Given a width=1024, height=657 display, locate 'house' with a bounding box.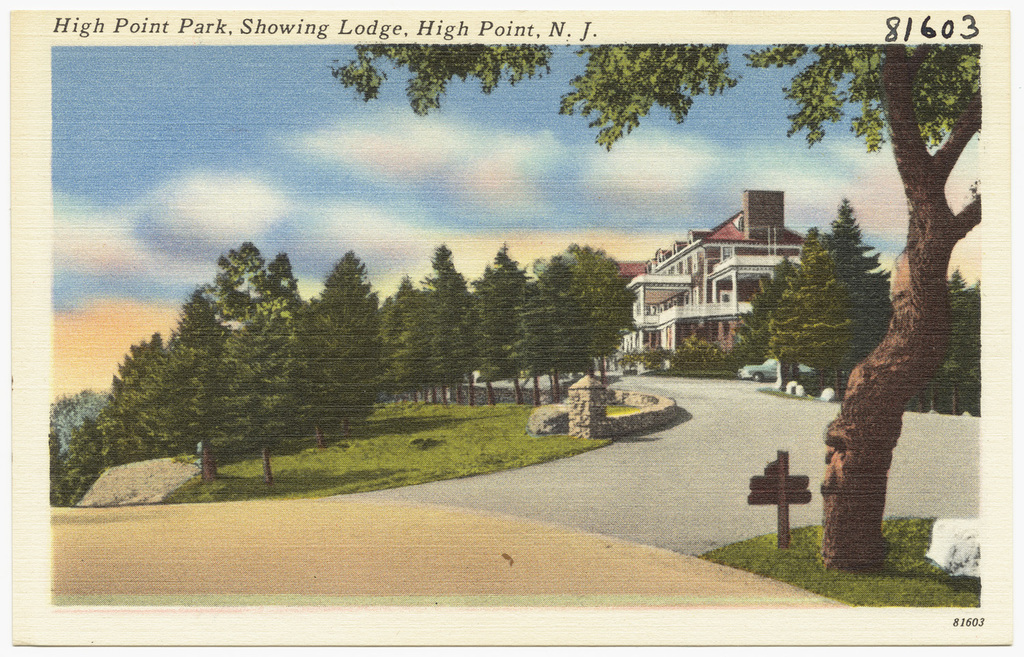
Located: bbox(624, 188, 811, 359).
